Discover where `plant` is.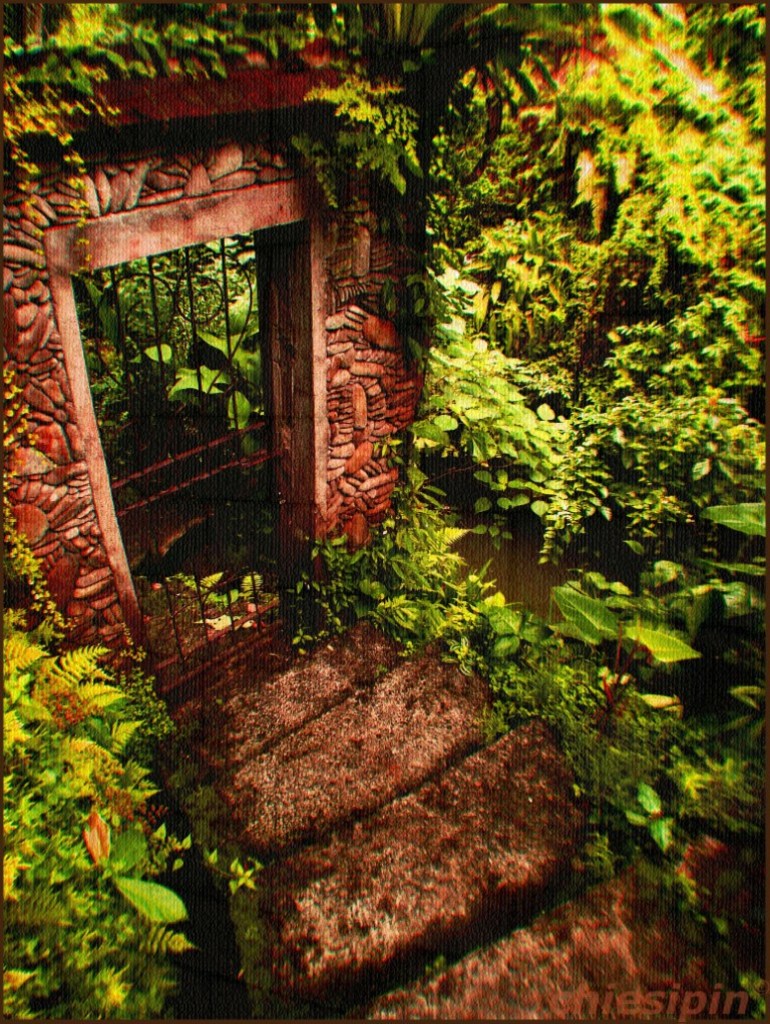
Discovered at 137,561,269,629.
